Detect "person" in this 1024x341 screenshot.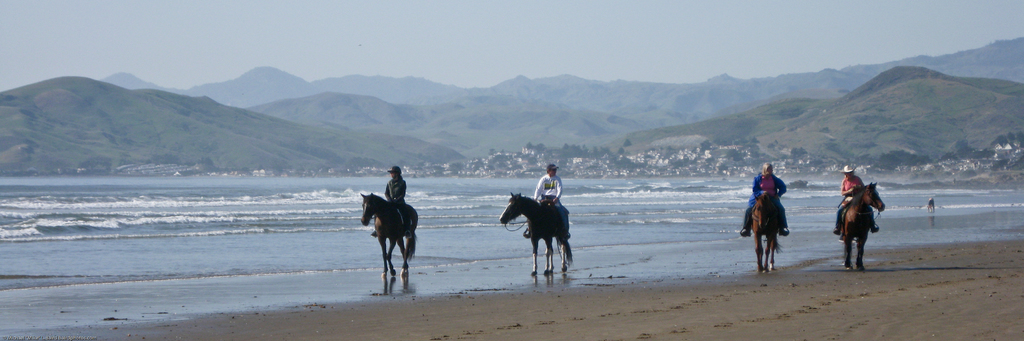
Detection: pyautogui.locateOnScreen(523, 165, 574, 241).
